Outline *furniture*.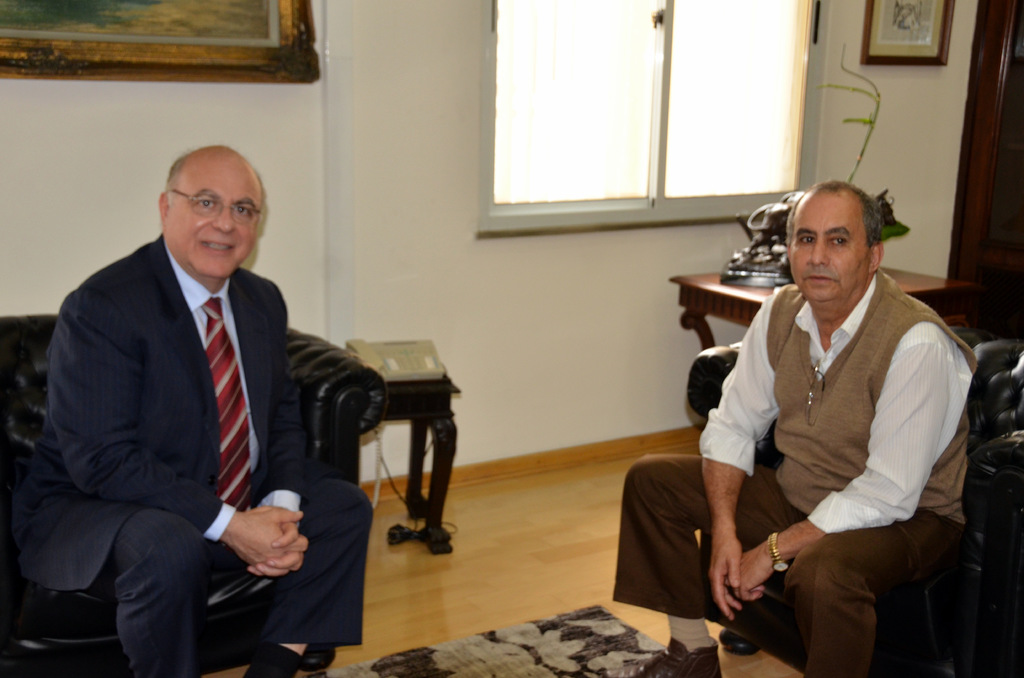
Outline: x1=685 y1=327 x2=1023 y2=677.
